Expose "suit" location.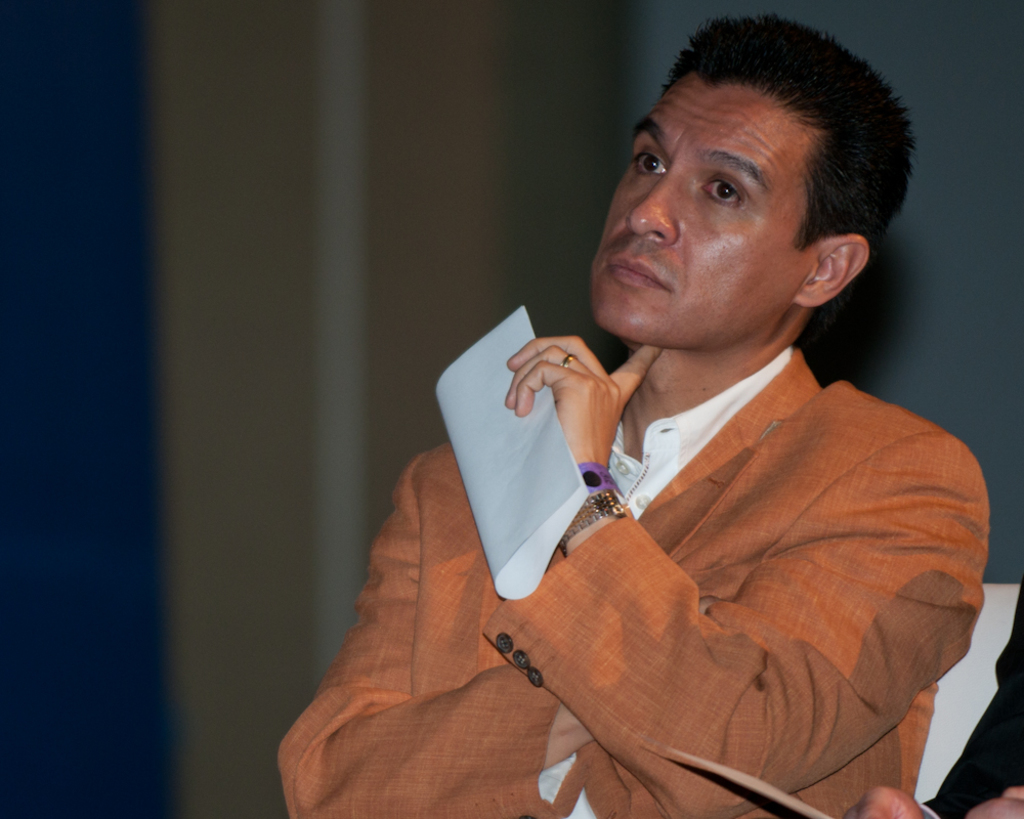
Exposed at (x1=351, y1=272, x2=1015, y2=793).
